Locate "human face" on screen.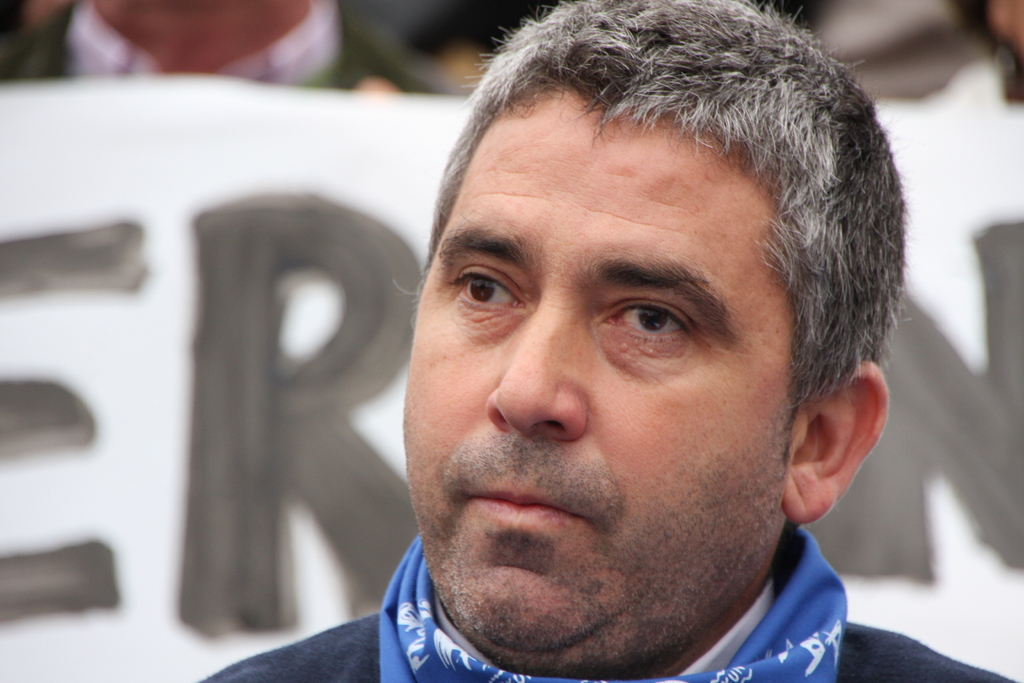
On screen at l=398, t=86, r=797, b=668.
